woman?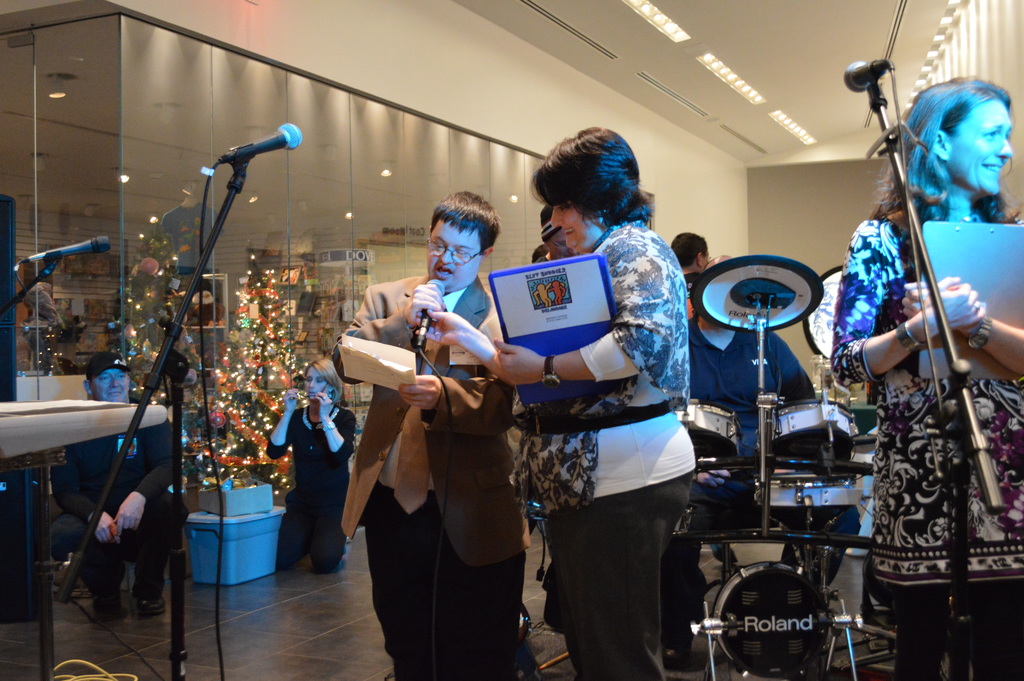
box=[265, 357, 355, 578]
